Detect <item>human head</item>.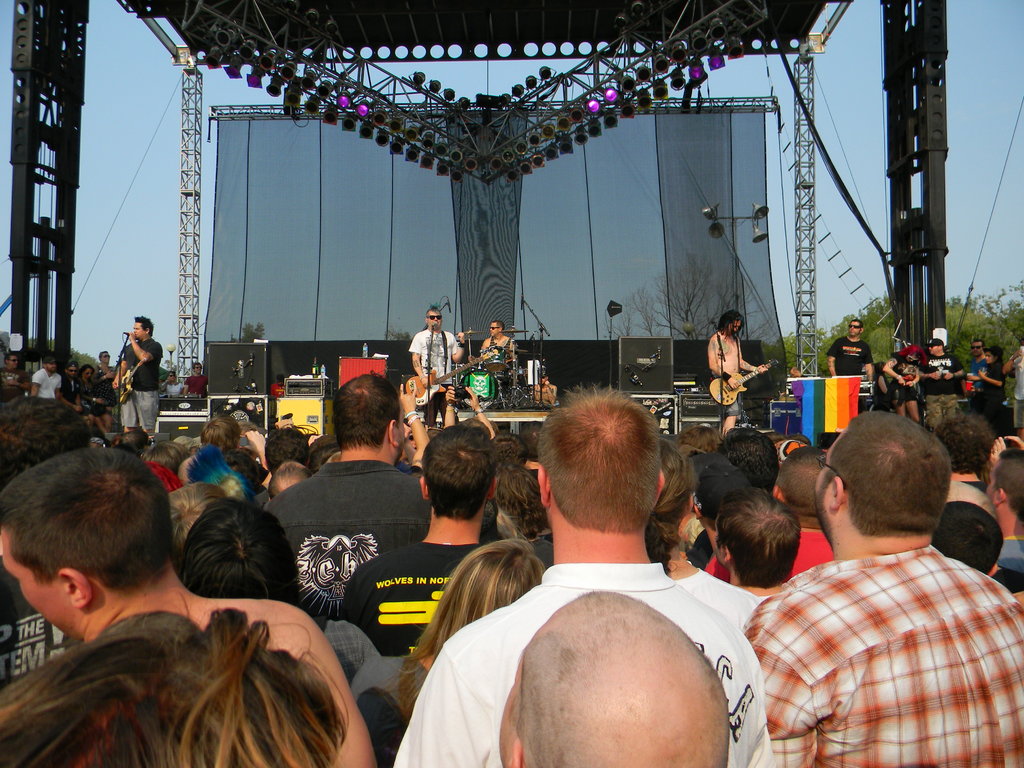
Detected at box(416, 542, 543, 659).
